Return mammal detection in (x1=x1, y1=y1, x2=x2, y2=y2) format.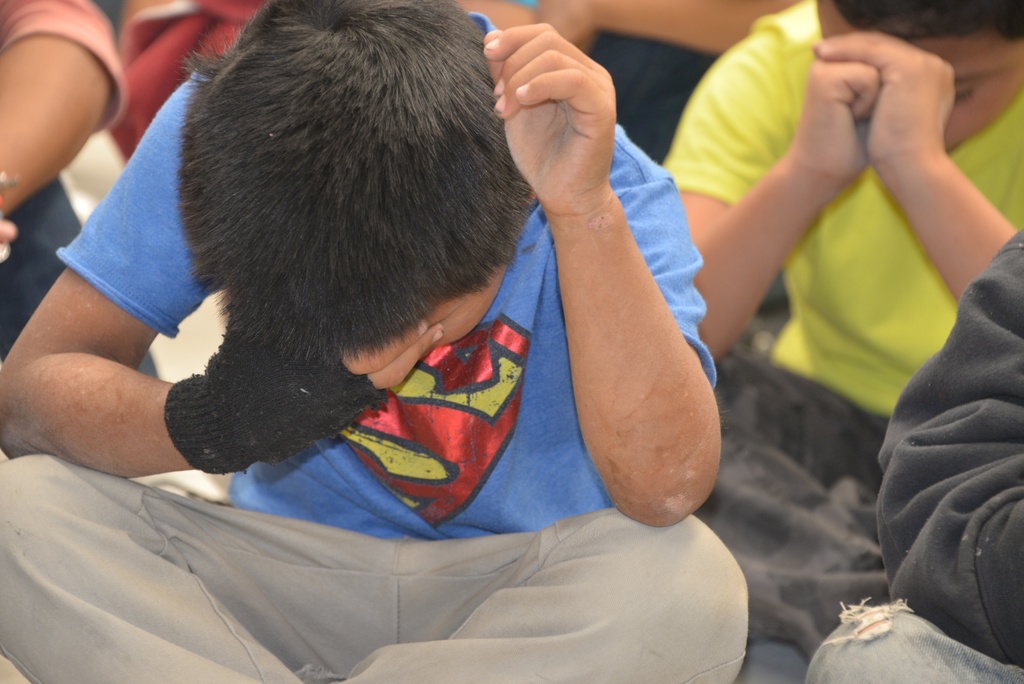
(x1=0, y1=0, x2=760, y2=683).
